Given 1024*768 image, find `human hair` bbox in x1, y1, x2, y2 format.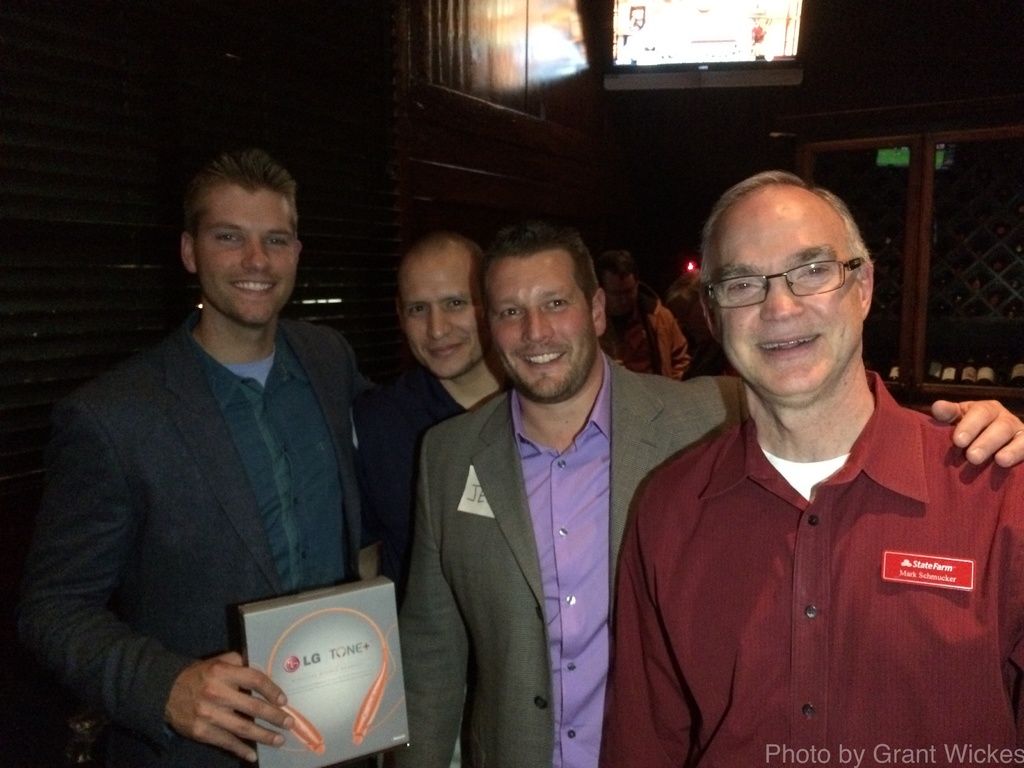
700, 170, 876, 323.
